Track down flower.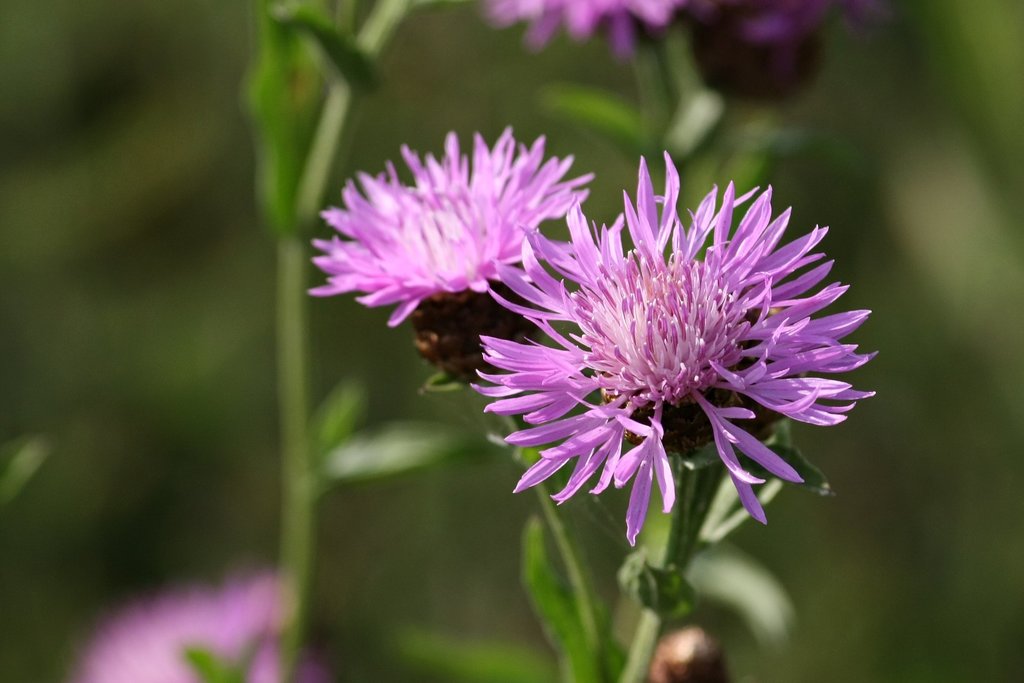
Tracked to locate(463, 141, 882, 553).
